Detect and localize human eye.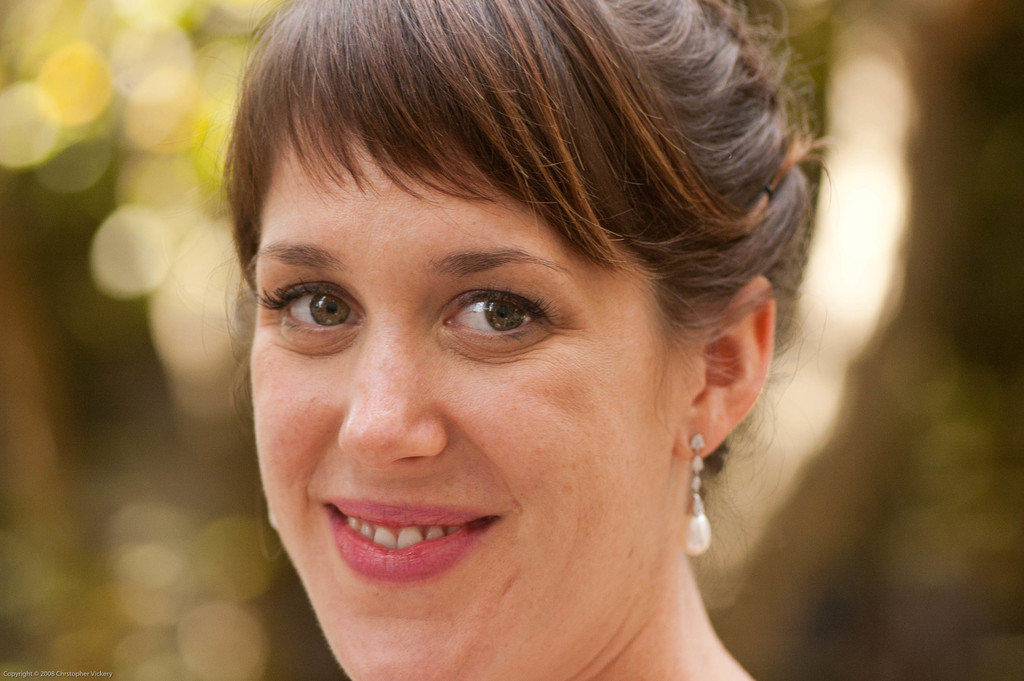
Localized at 436:273:556:350.
